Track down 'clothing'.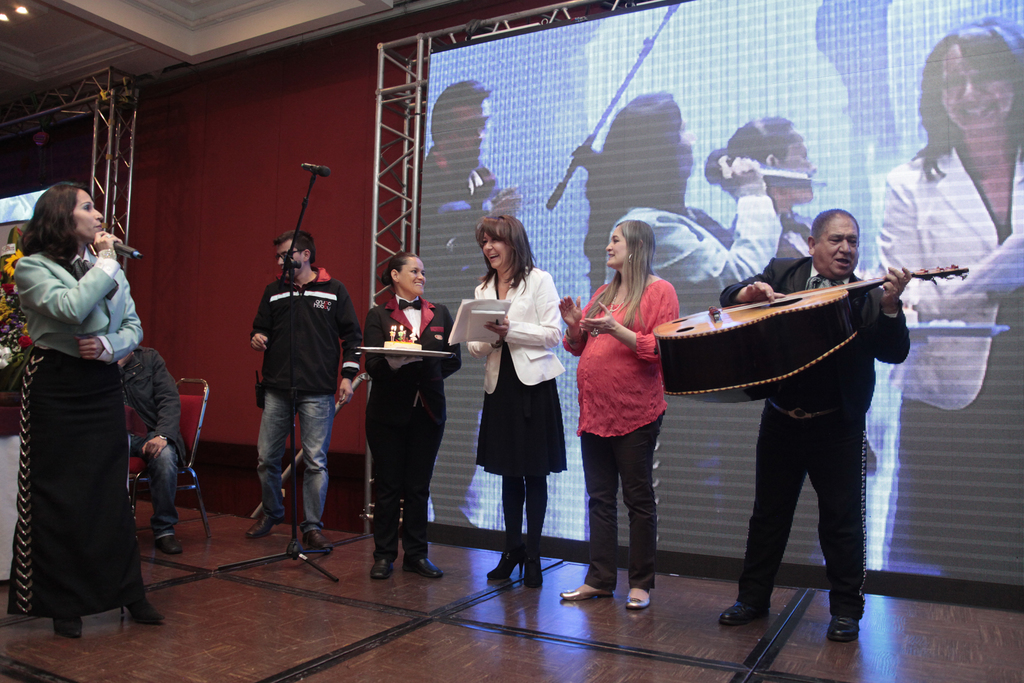
Tracked to (x1=362, y1=295, x2=463, y2=562).
